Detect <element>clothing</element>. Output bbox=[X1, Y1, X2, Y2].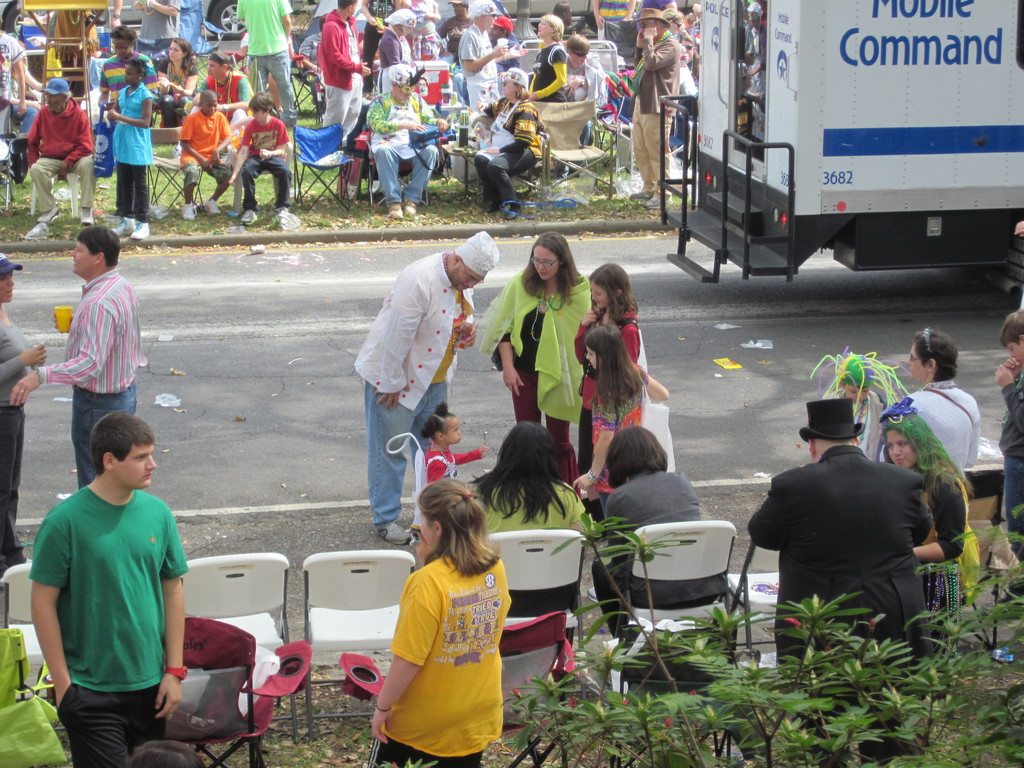
bbox=[110, 71, 152, 228].
